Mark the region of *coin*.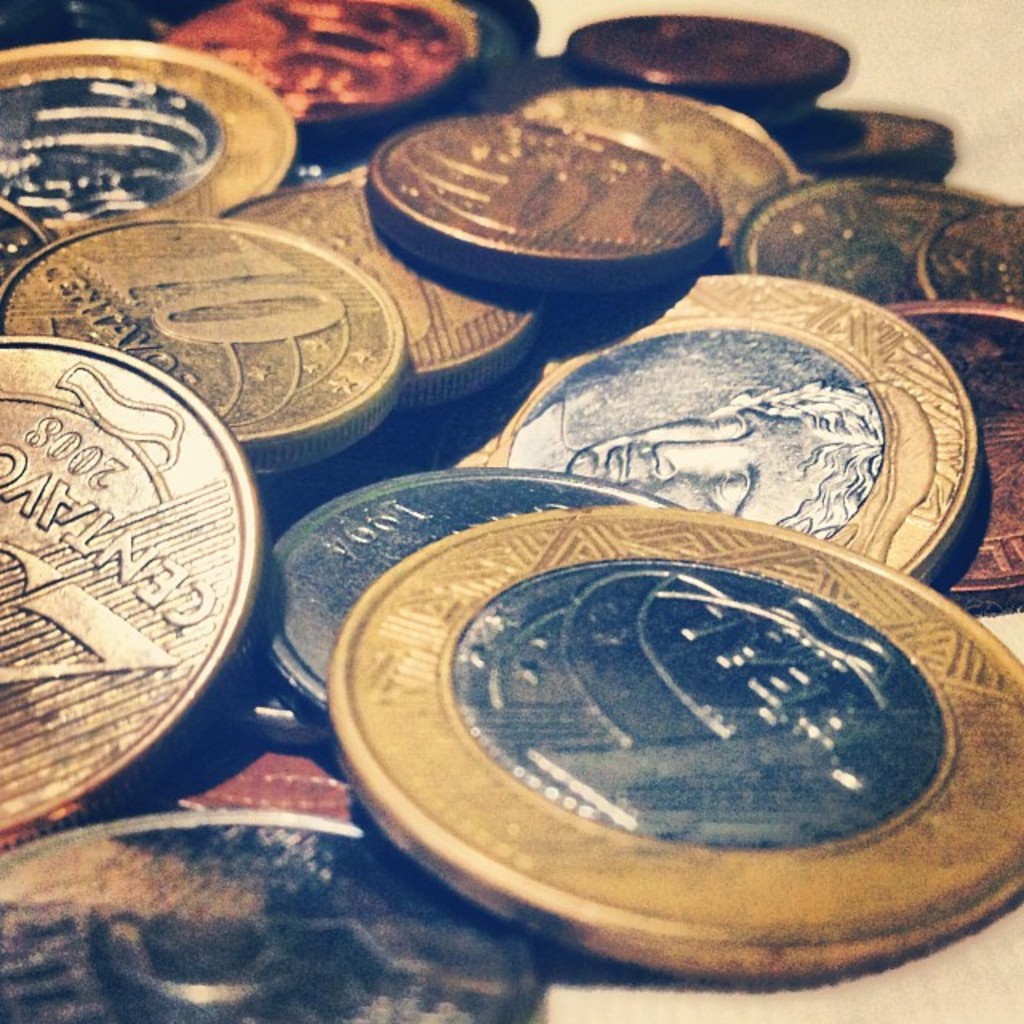
Region: 210/173/550/405.
